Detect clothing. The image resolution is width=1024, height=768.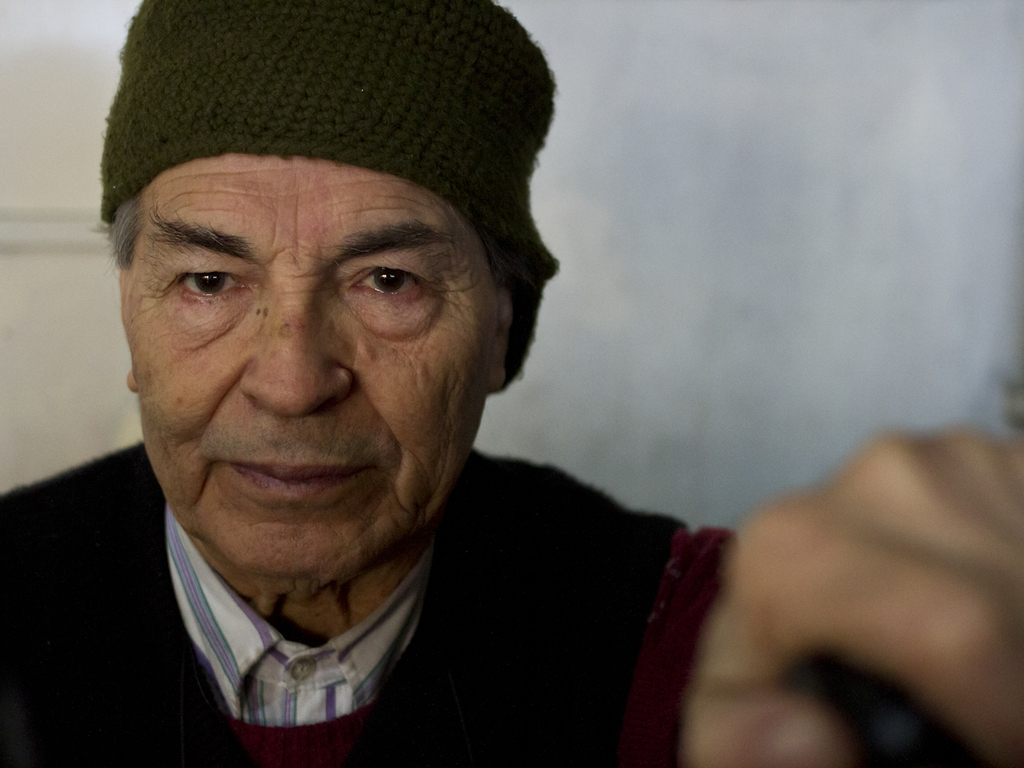
bbox=(0, 441, 733, 767).
